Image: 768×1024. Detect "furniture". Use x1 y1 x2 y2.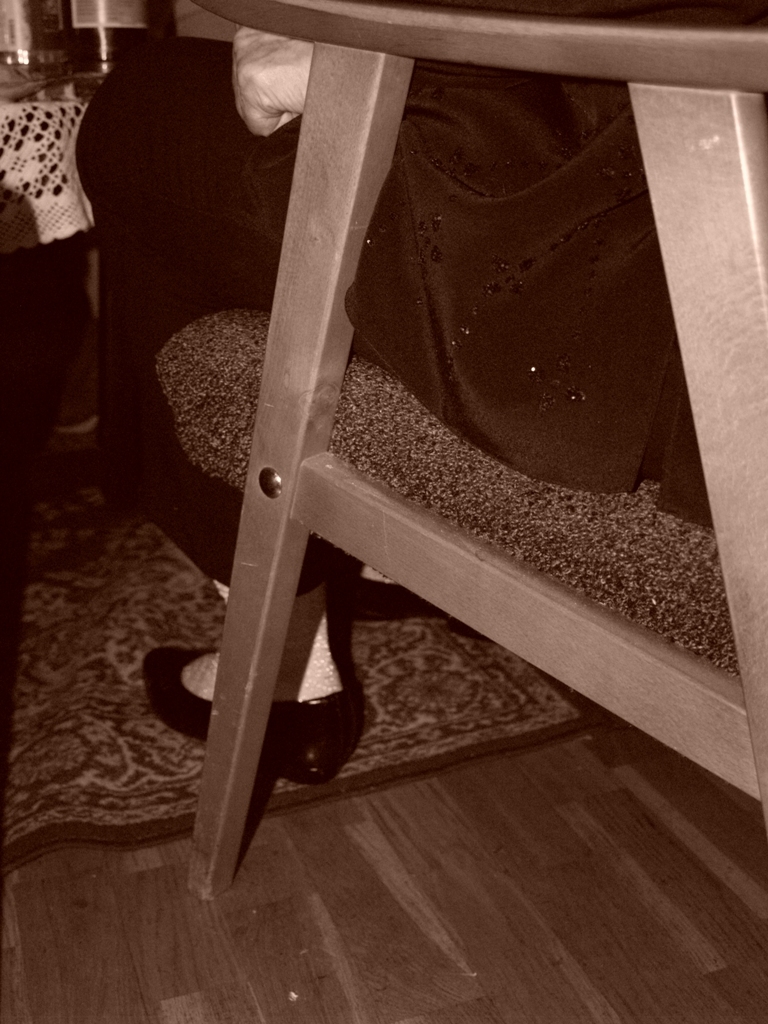
183 0 767 897.
